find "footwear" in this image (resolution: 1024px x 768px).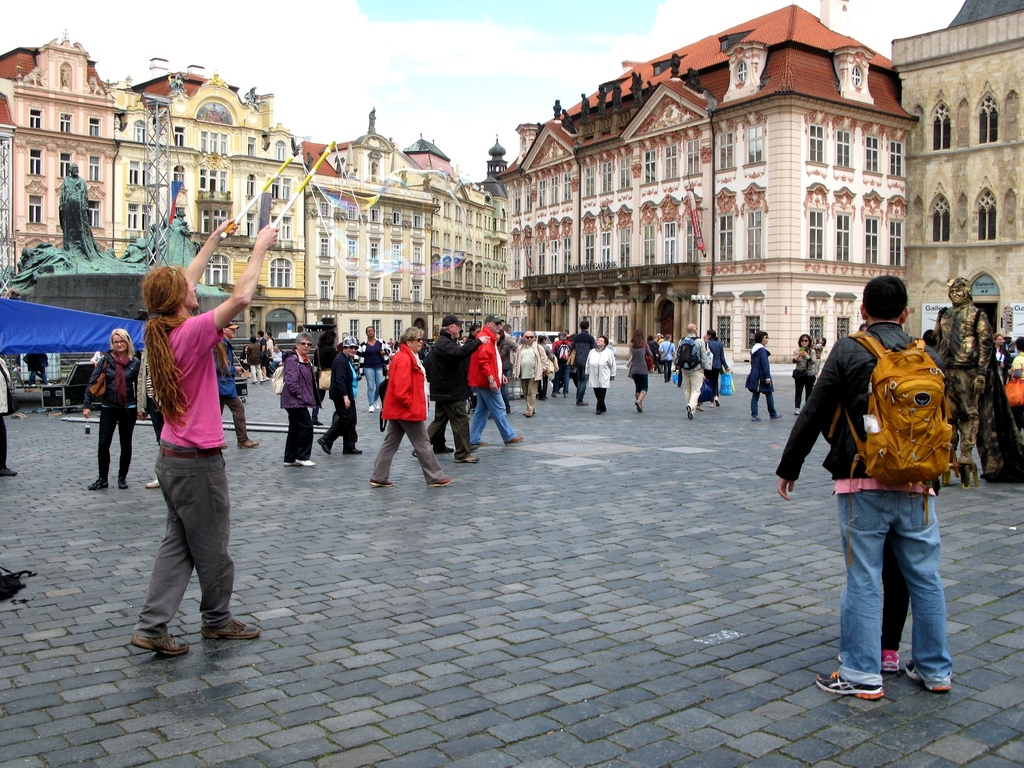
bbox(774, 412, 784, 423).
